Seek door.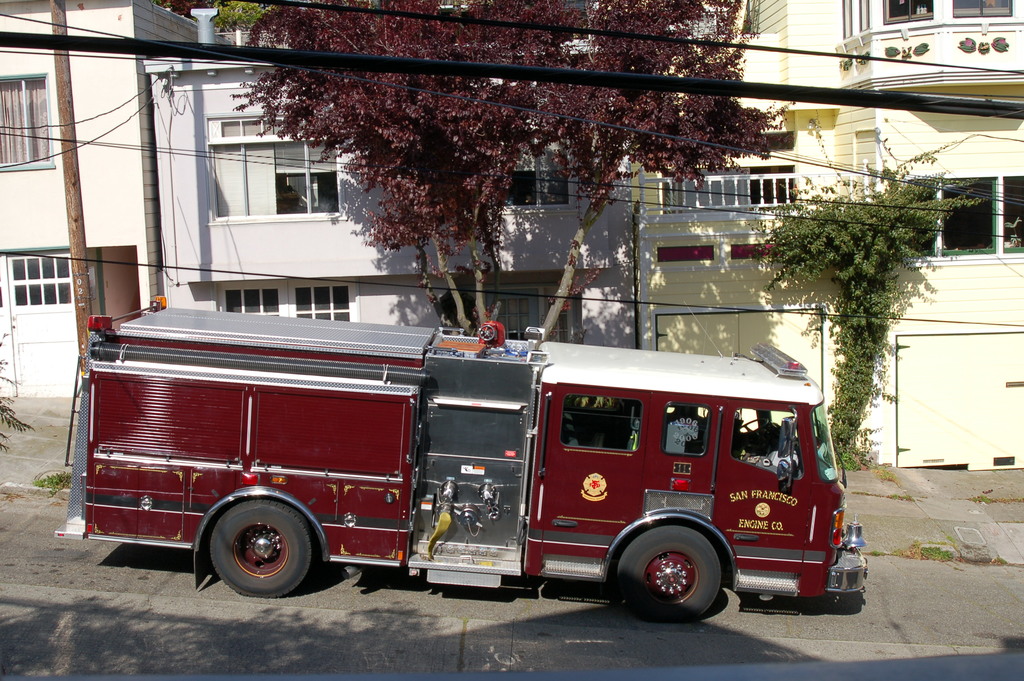
l=712, t=404, r=812, b=590.
